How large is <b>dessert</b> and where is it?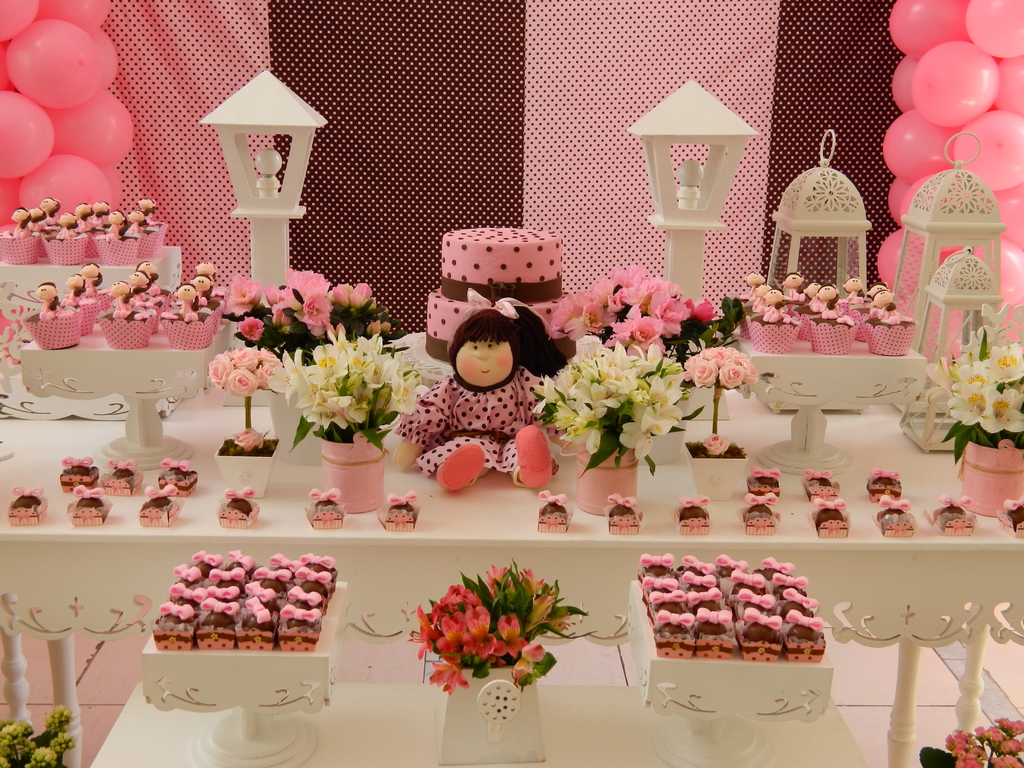
Bounding box: {"x1": 876, "y1": 493, "x2": 911, "y2": 537}.
